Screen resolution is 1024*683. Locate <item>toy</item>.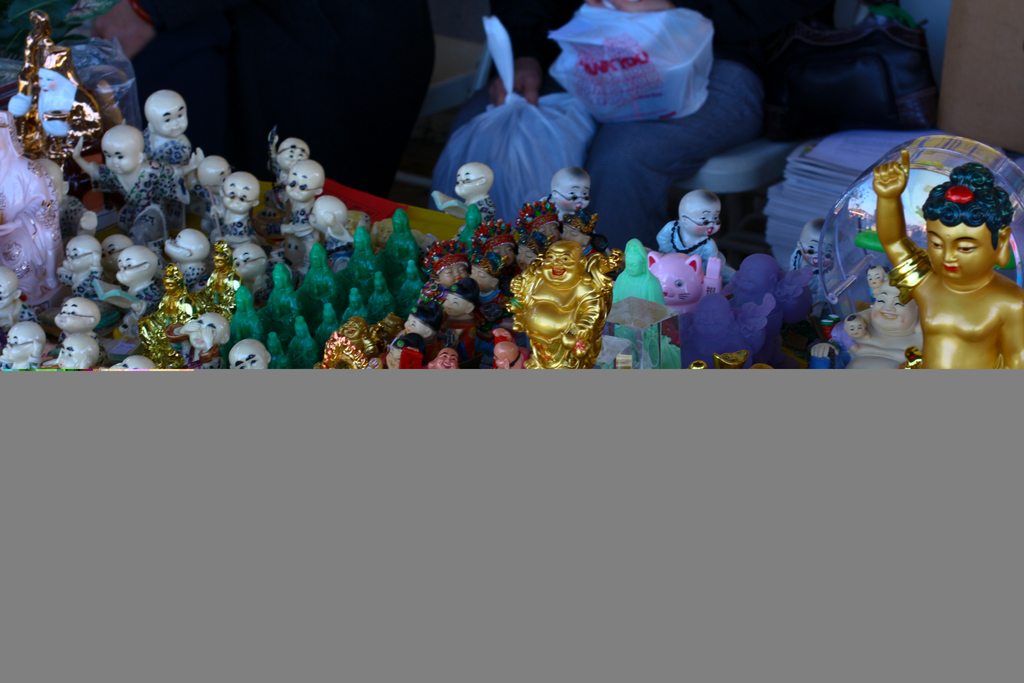
[143,89,198,190].
